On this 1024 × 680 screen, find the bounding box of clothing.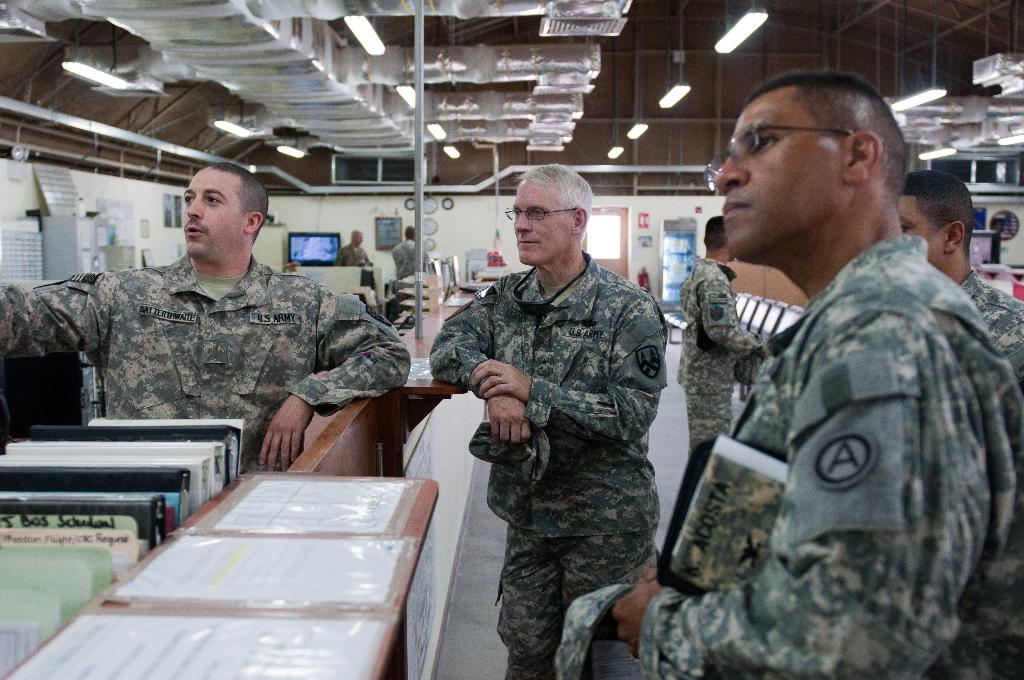
Bounding box: [left=456, top=195, right=691, bottom=665].
